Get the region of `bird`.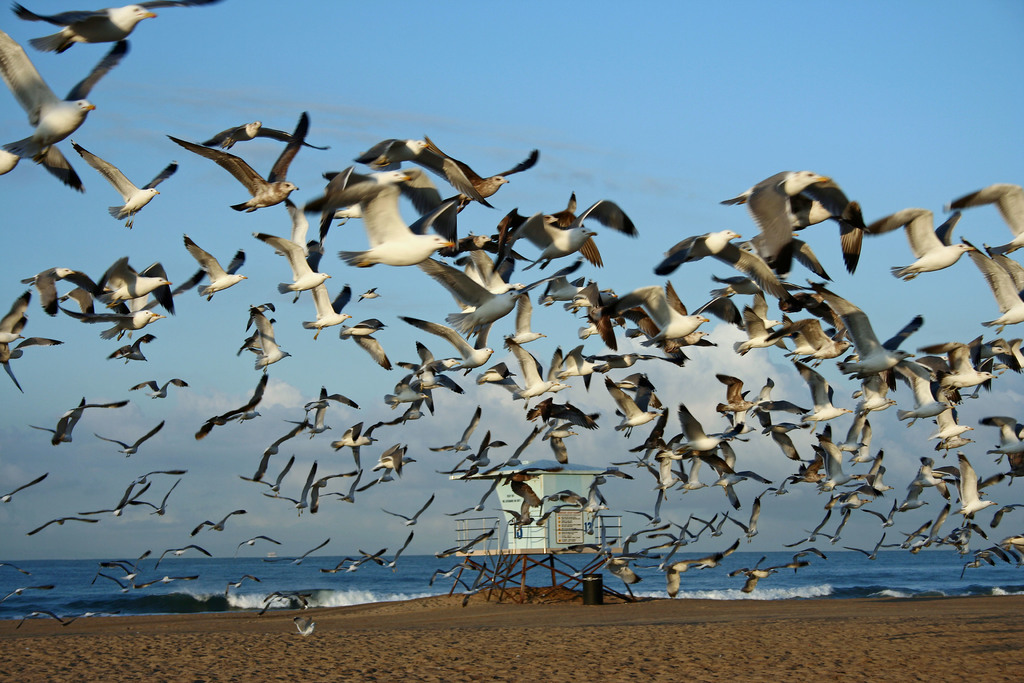
x1=495, y1=290, x2=548, y2=359.
